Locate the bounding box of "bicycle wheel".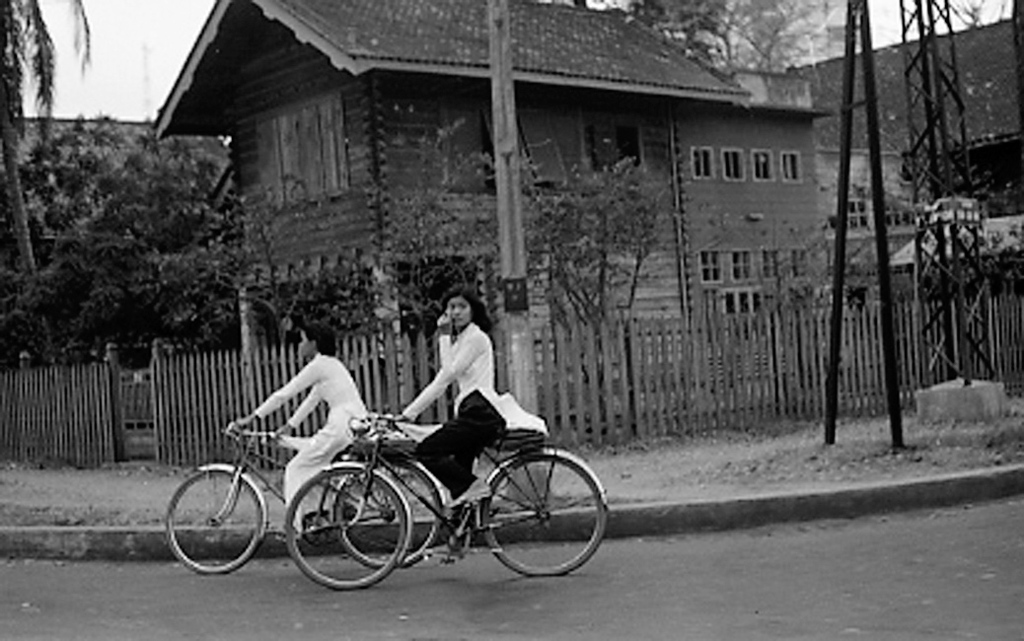
Bounding box: 284, 467, 404, 590.
